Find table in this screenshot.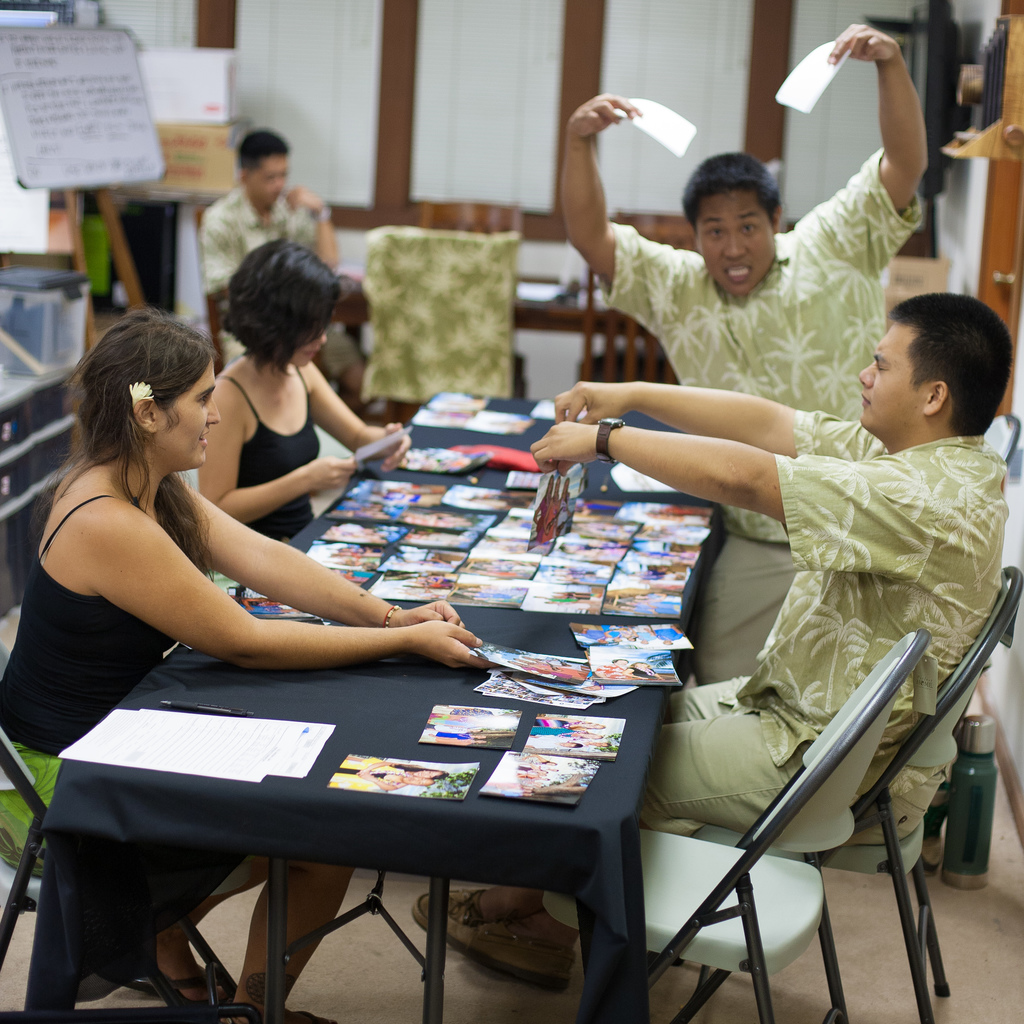
The bounding box for table is (left=18, top=388, right=744, bottom=1023).
